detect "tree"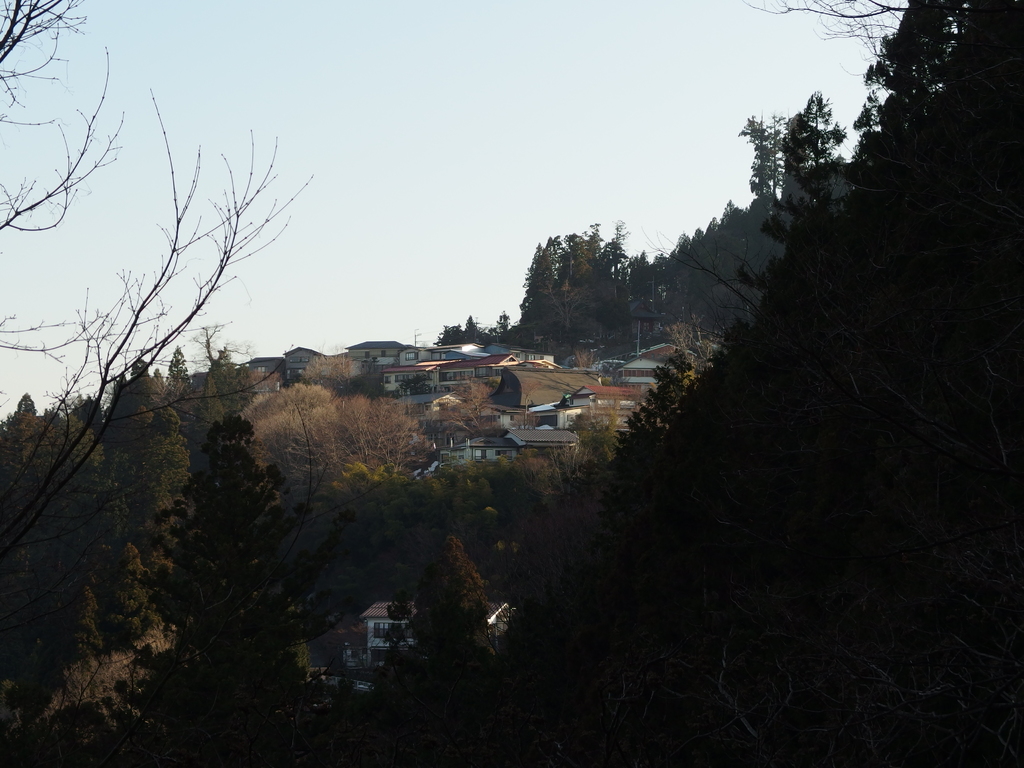
rect(790, 86, 856, 173)
